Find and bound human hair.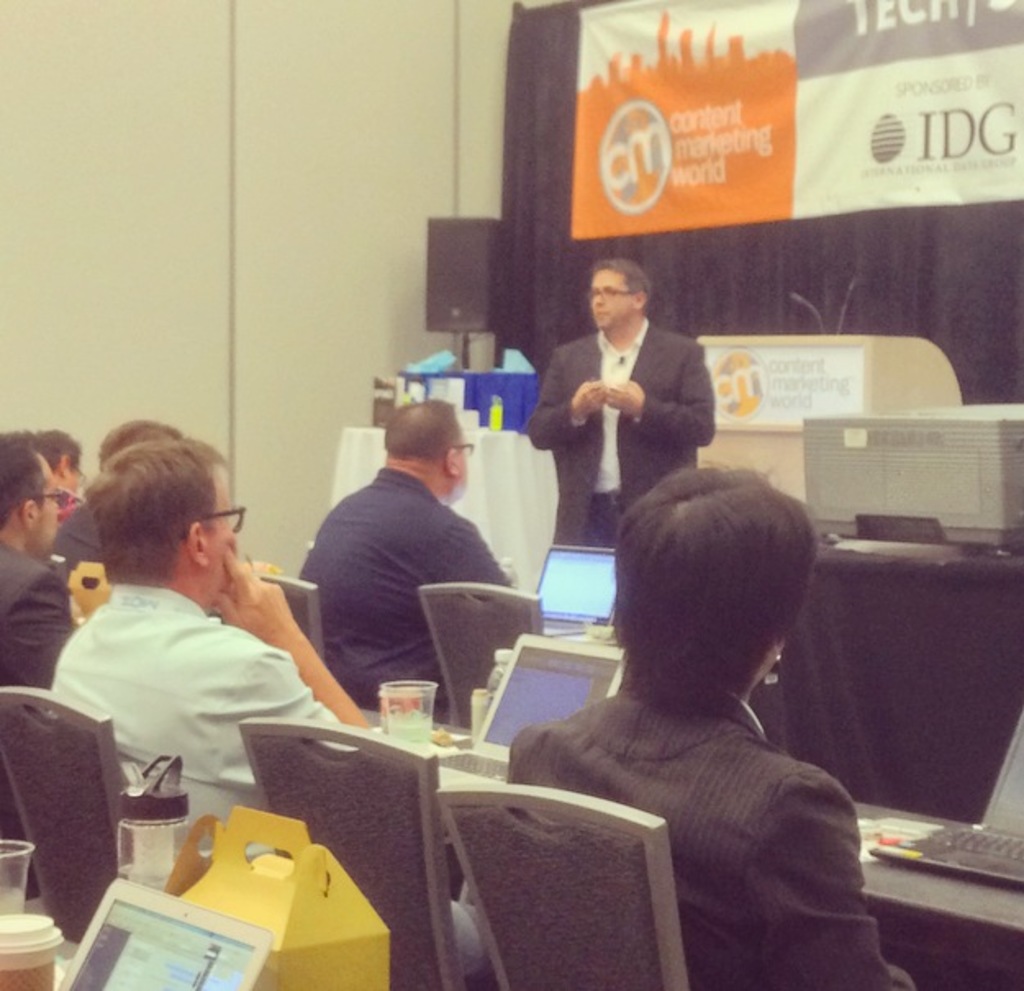
Bound: [82,446,228,593].
